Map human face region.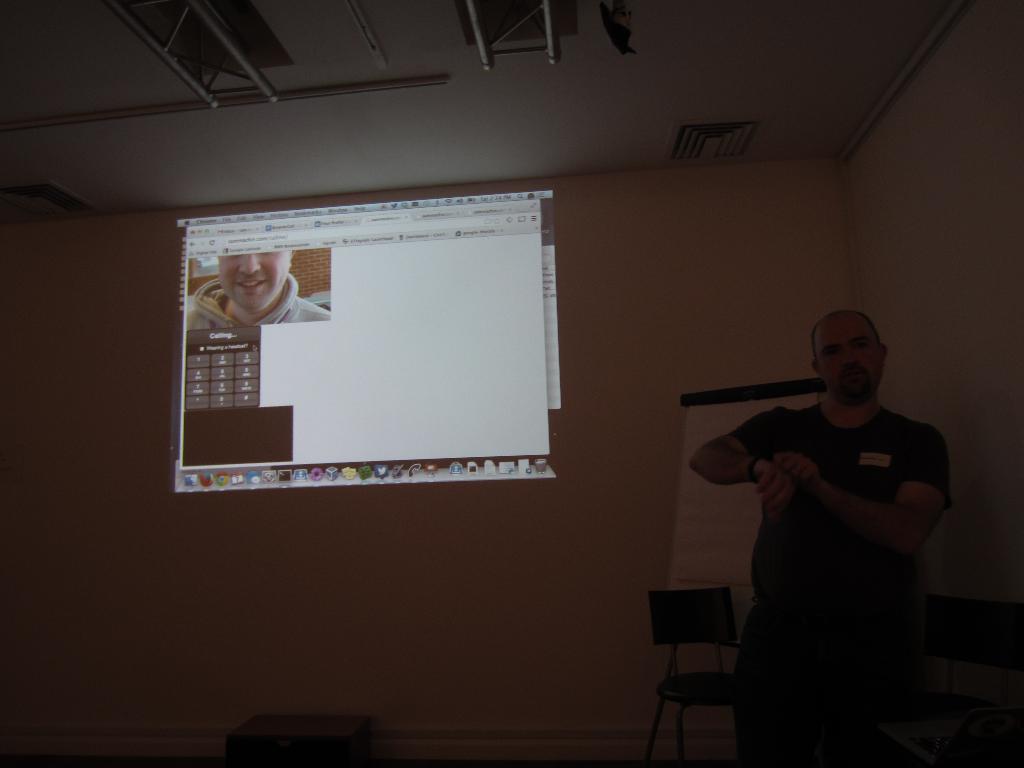
Mapped to (left=817, top=314, right=886, bottom=397).
